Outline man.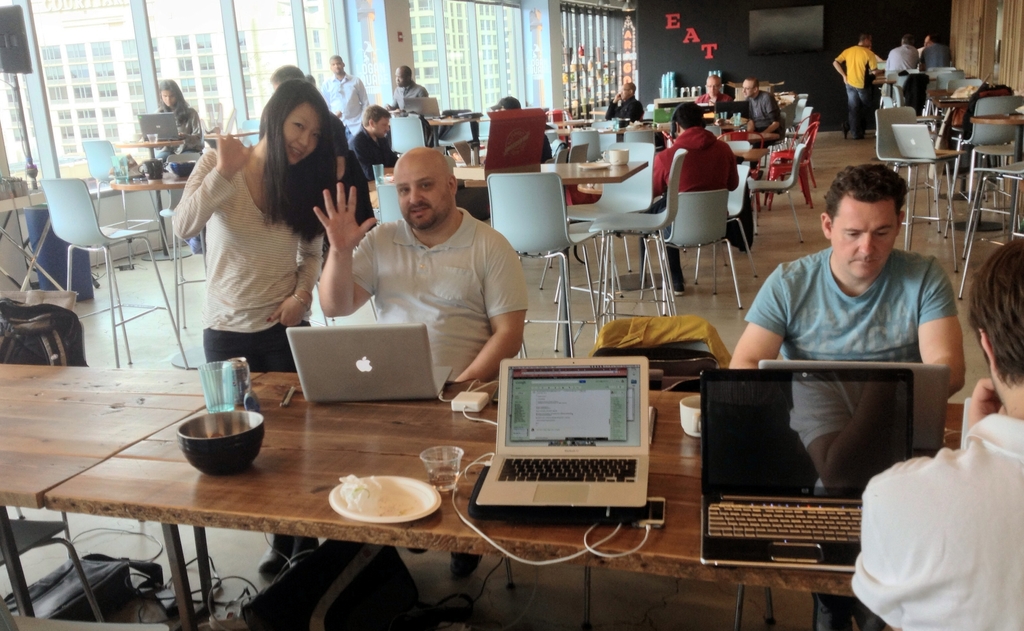
Outline: left=601, top=74, right=647, bottom=119.
